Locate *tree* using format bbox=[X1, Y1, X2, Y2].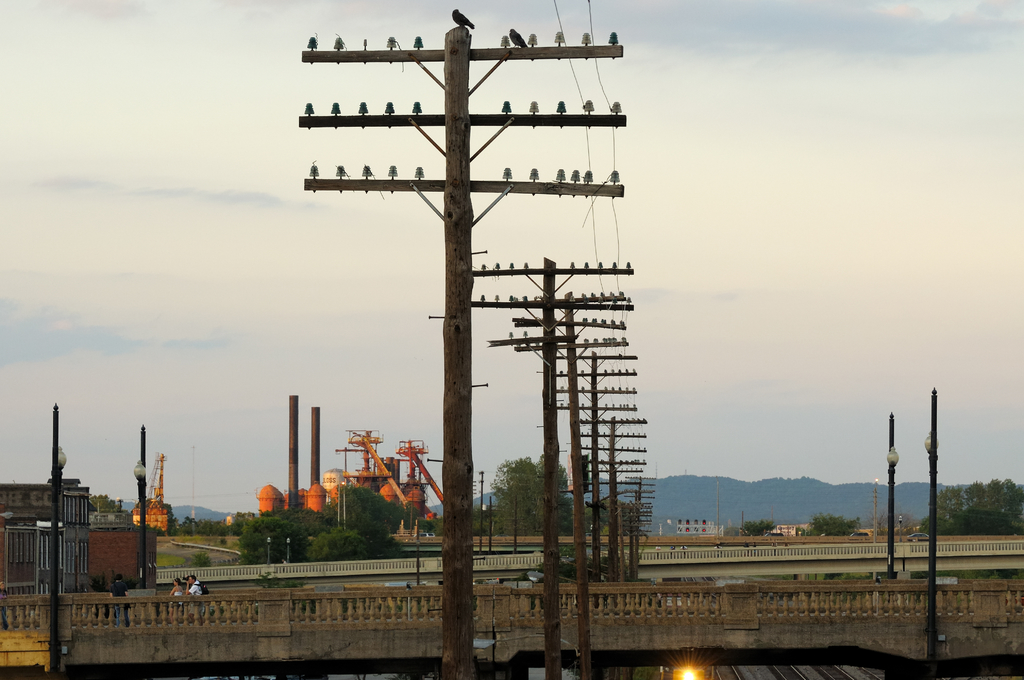
bbox=[742, 519, 777, 538].
